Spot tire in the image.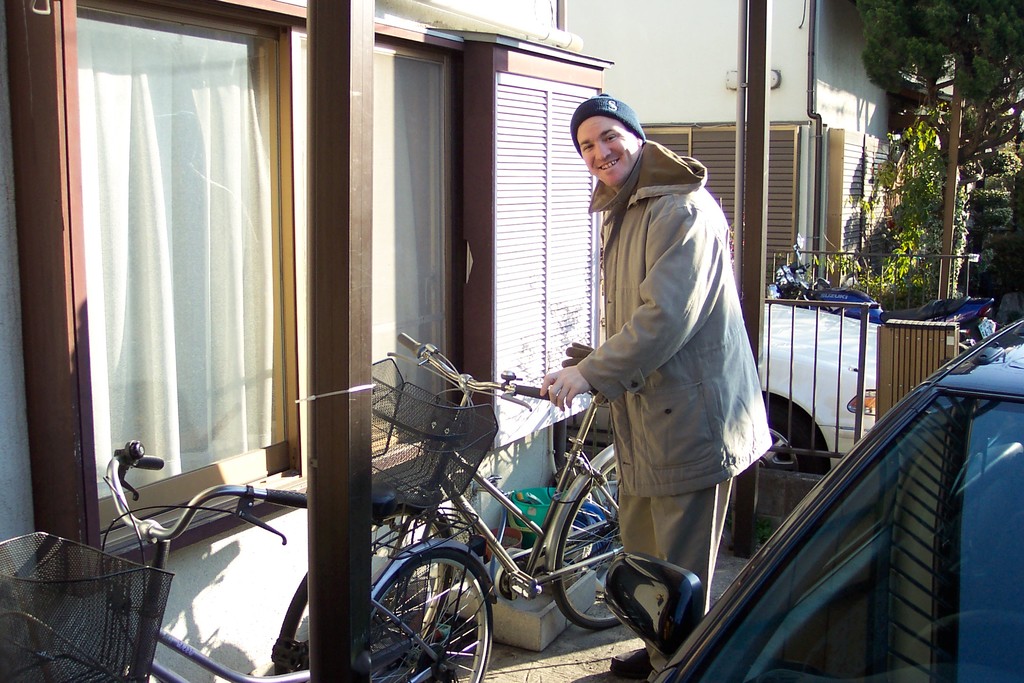
tire found at [left=554, top=461, right=634, bottom=630].
